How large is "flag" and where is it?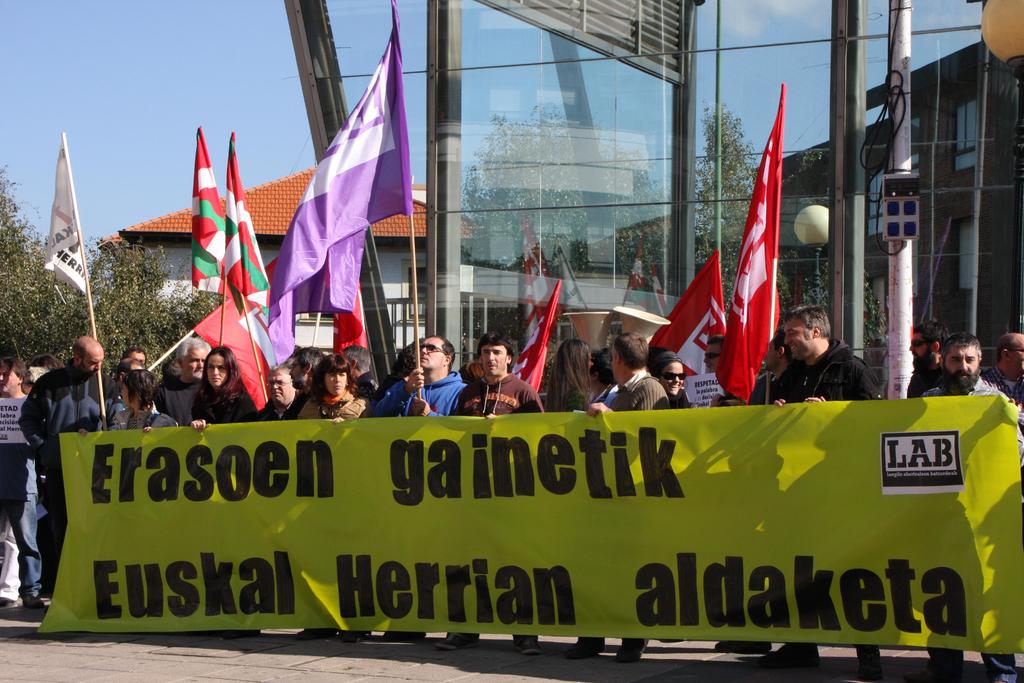
Bounding box: bbox=(182, 286, 291, 410).
